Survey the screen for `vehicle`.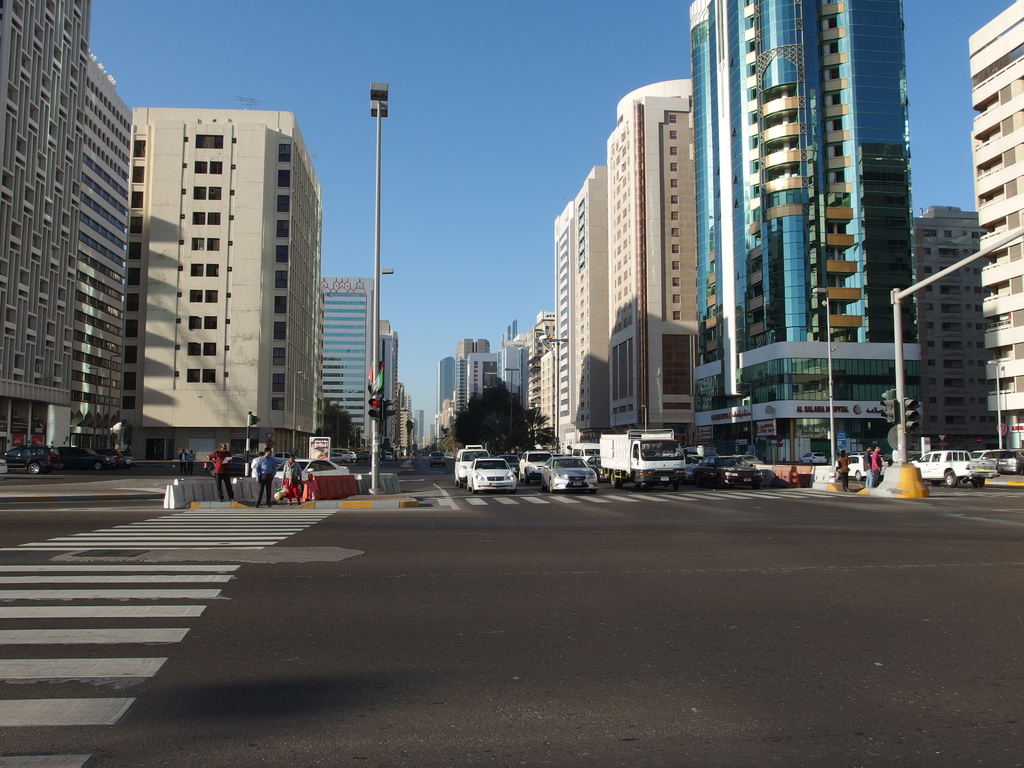
Survey found: [570,440,601,463].
